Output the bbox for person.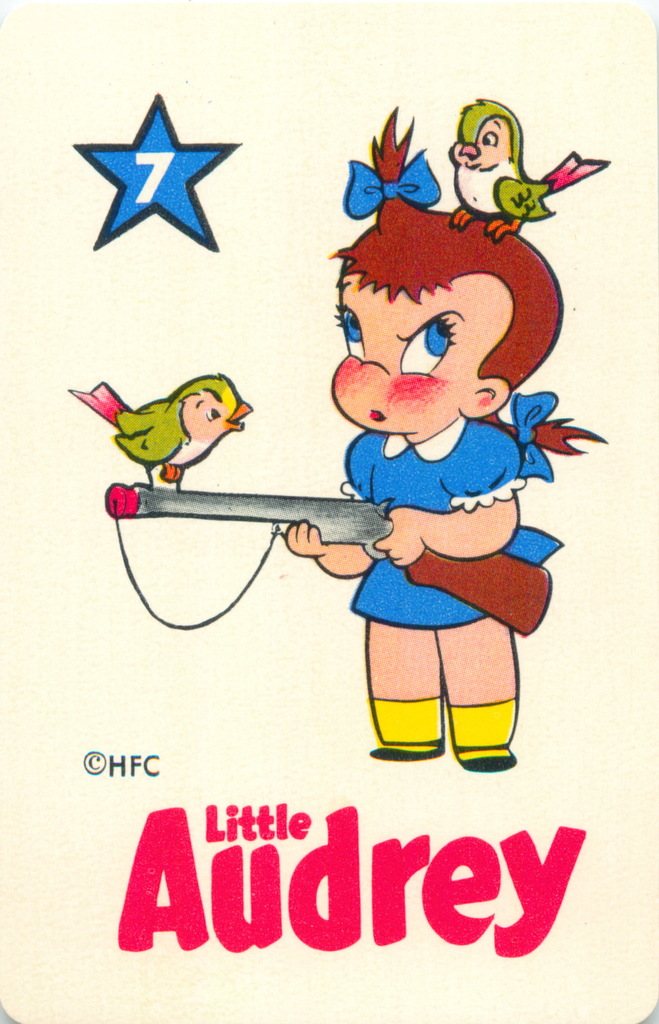
box=[286, 106, 605, 770].
